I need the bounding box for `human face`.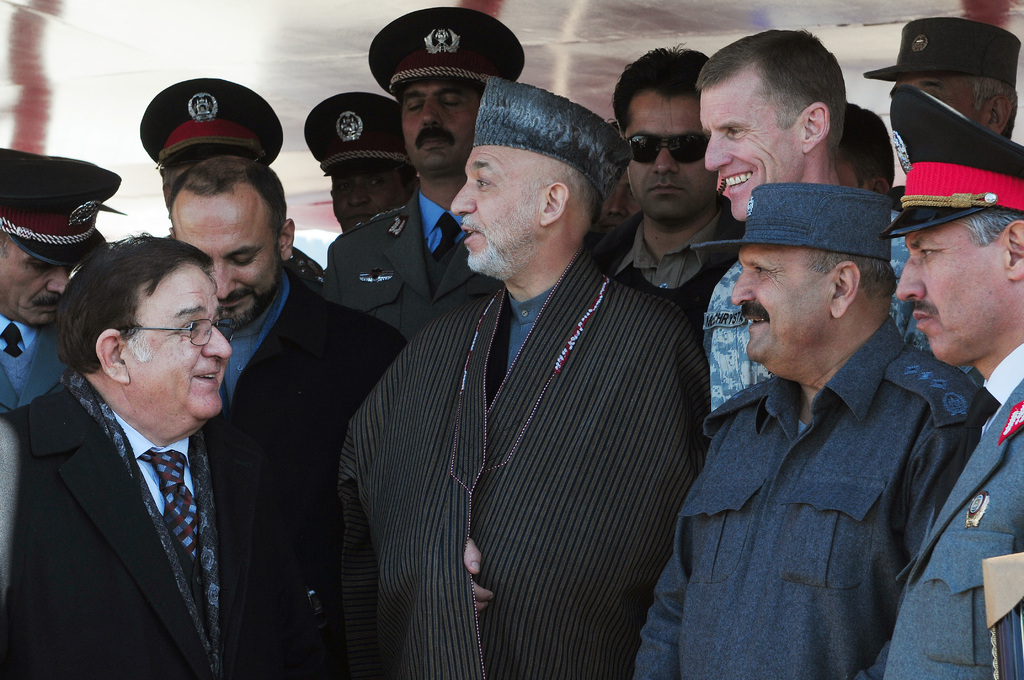
Here it is: x1=628, y1=93, x2=714, y2=219.
